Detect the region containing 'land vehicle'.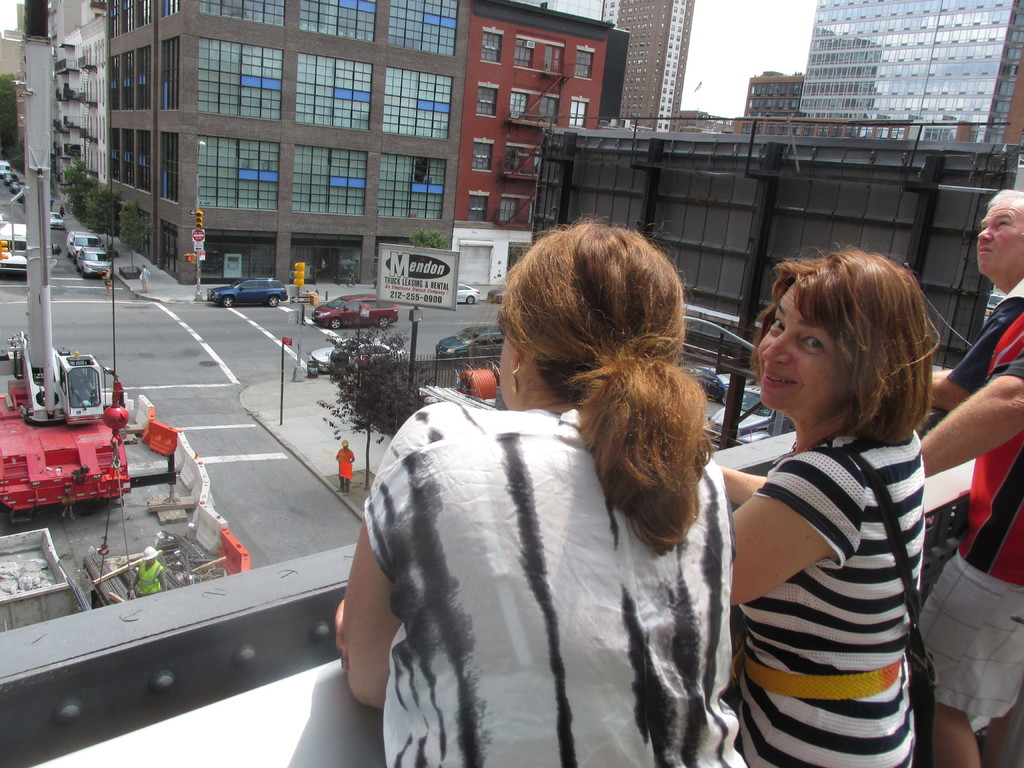
x1=0, y1=0, x2=131, y2=517.
